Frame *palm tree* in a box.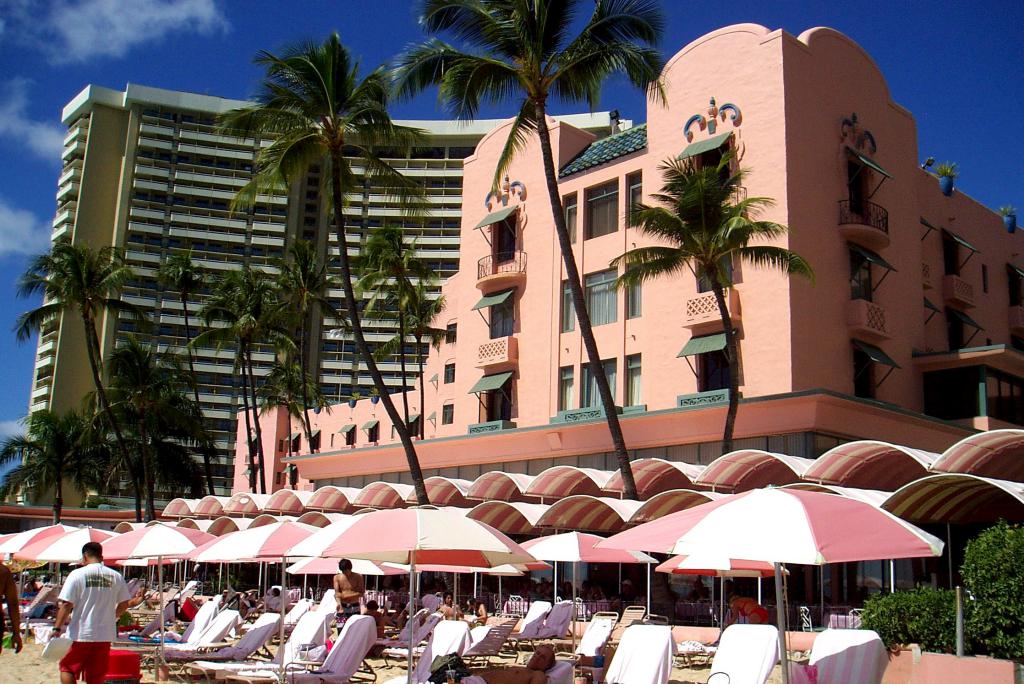
x1=13, y1=245, x2=136, y2=531.
